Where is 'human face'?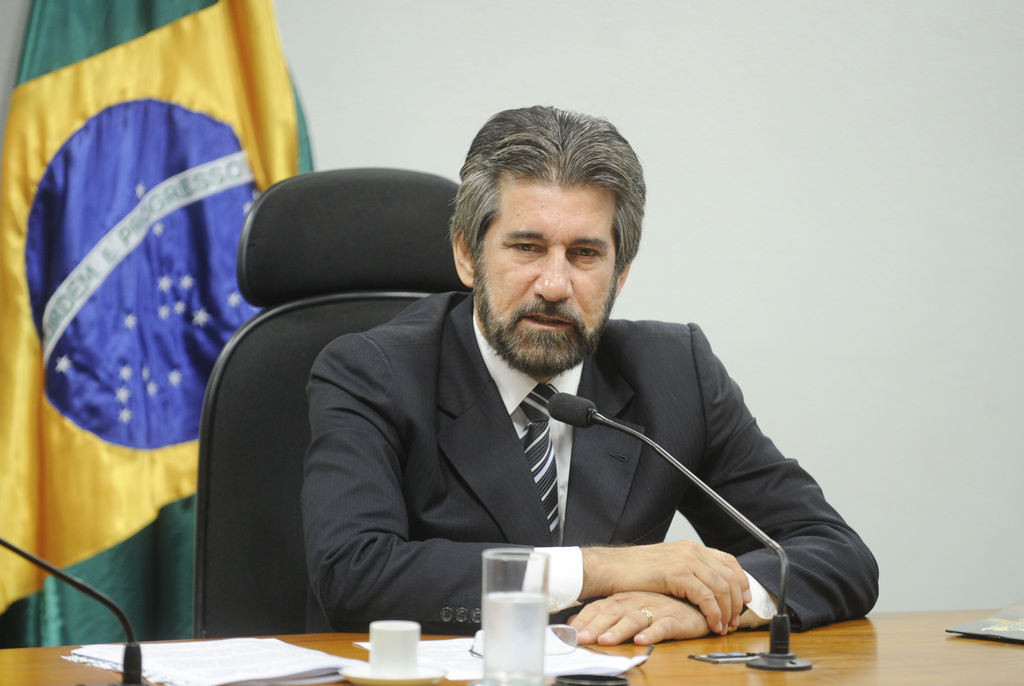
locate(476, 179, 617, 364).
